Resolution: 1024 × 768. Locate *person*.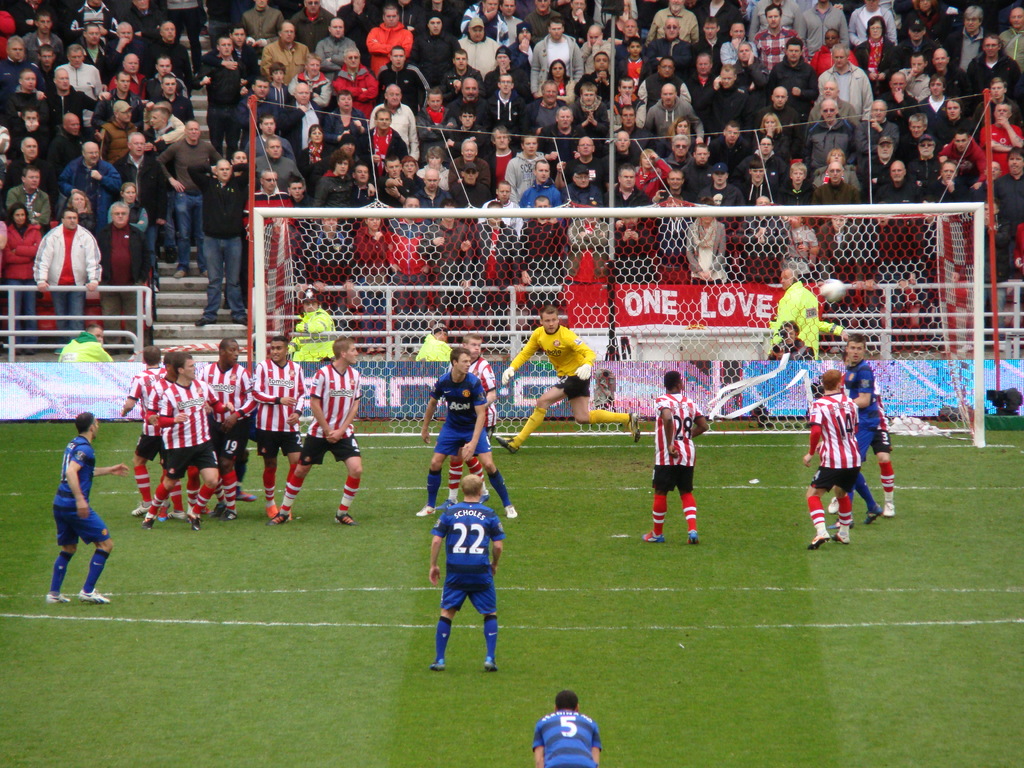
{"x1": 432, "y1": 476, "x2": 494, "y2": 673}.
